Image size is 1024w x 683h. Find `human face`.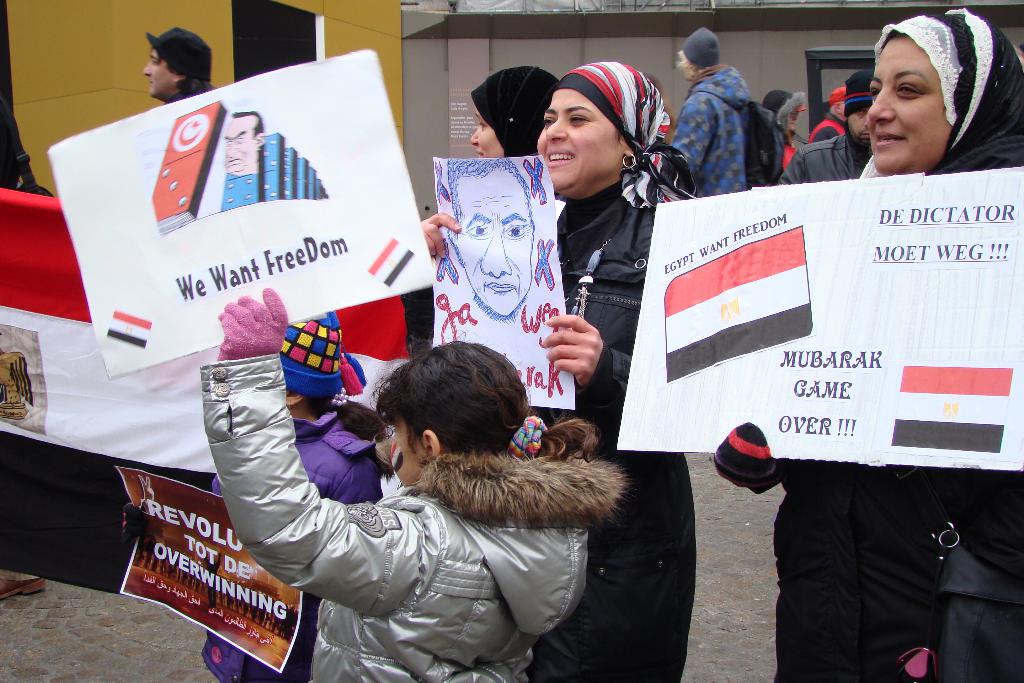
<bbox>541, 92, 620, 198</bbox>.
